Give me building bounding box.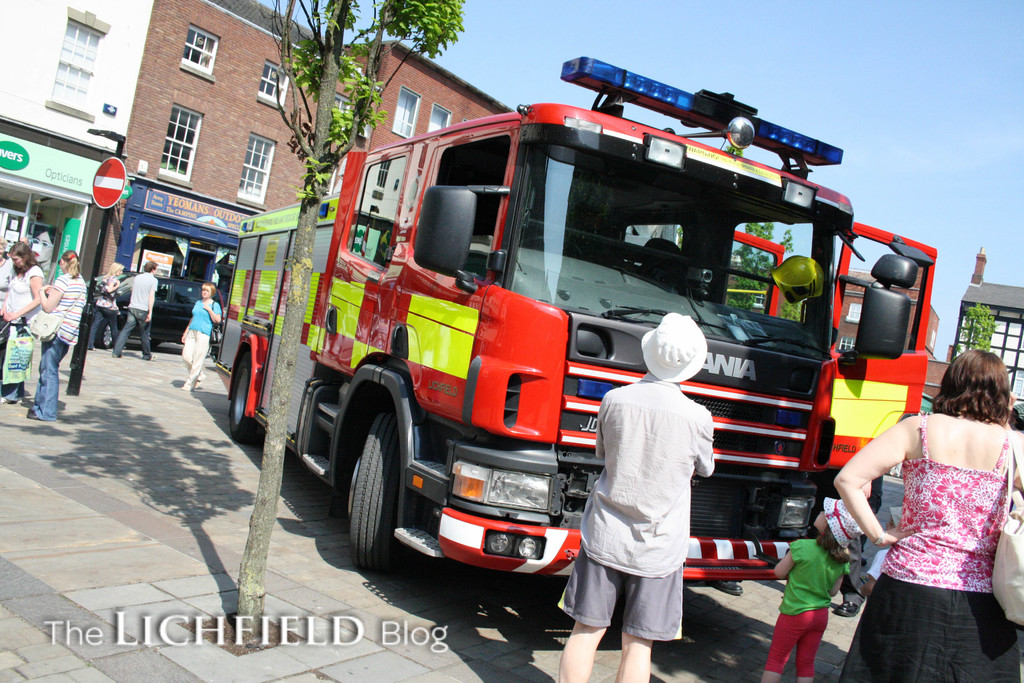
box(0, 0, 156, 285).
